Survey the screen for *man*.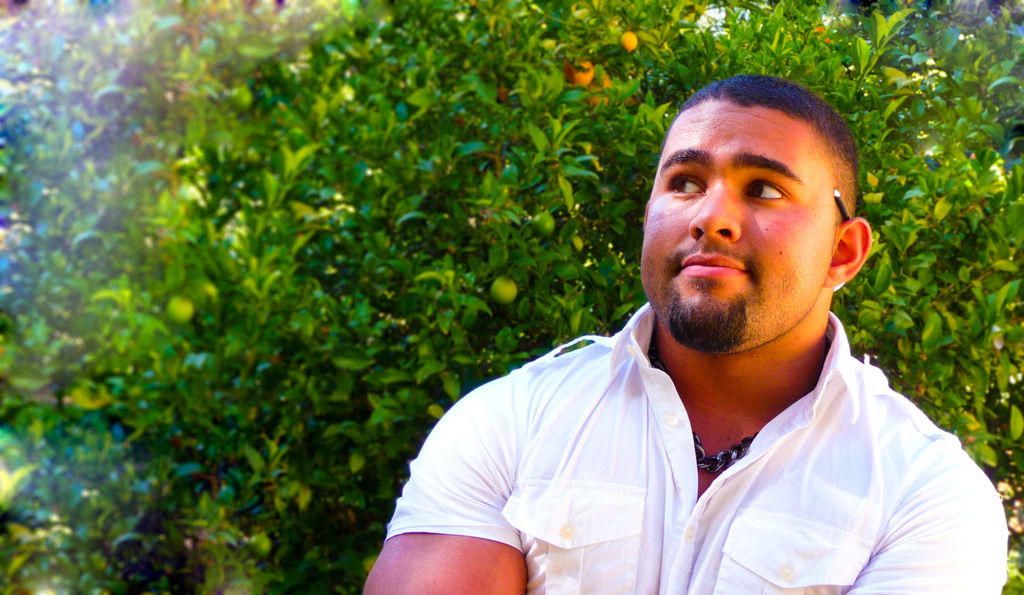
Survey found: (362,68,1008,594).
